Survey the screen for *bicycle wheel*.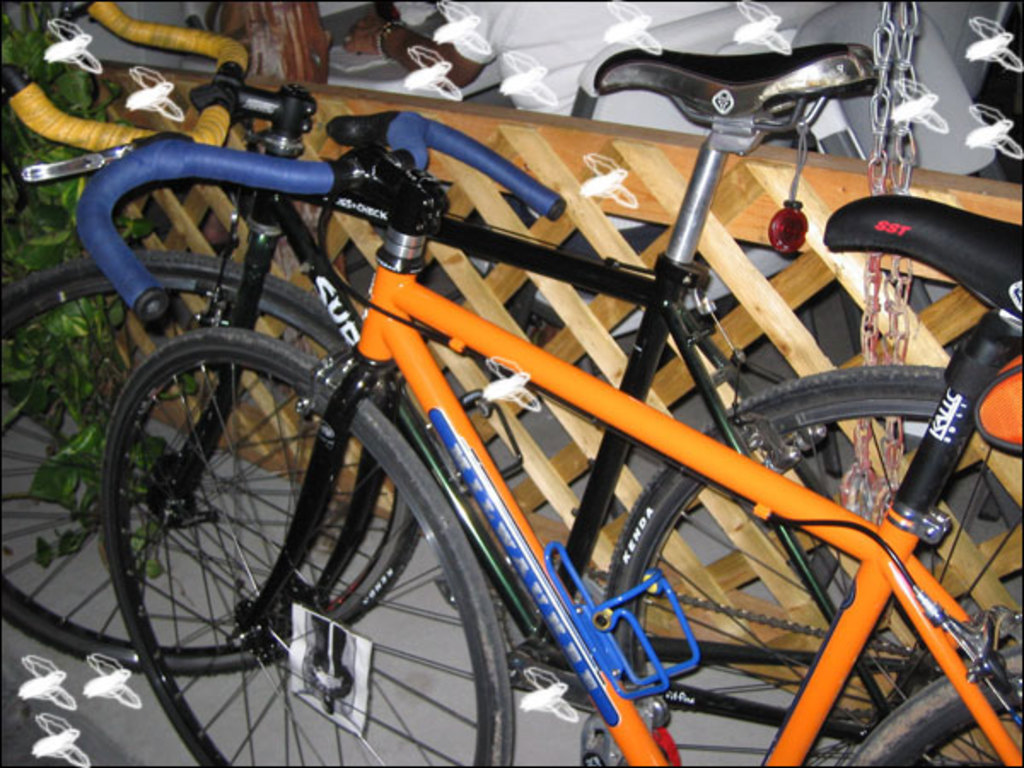
Survey found: Rect(853, 655, 1022, 766).
